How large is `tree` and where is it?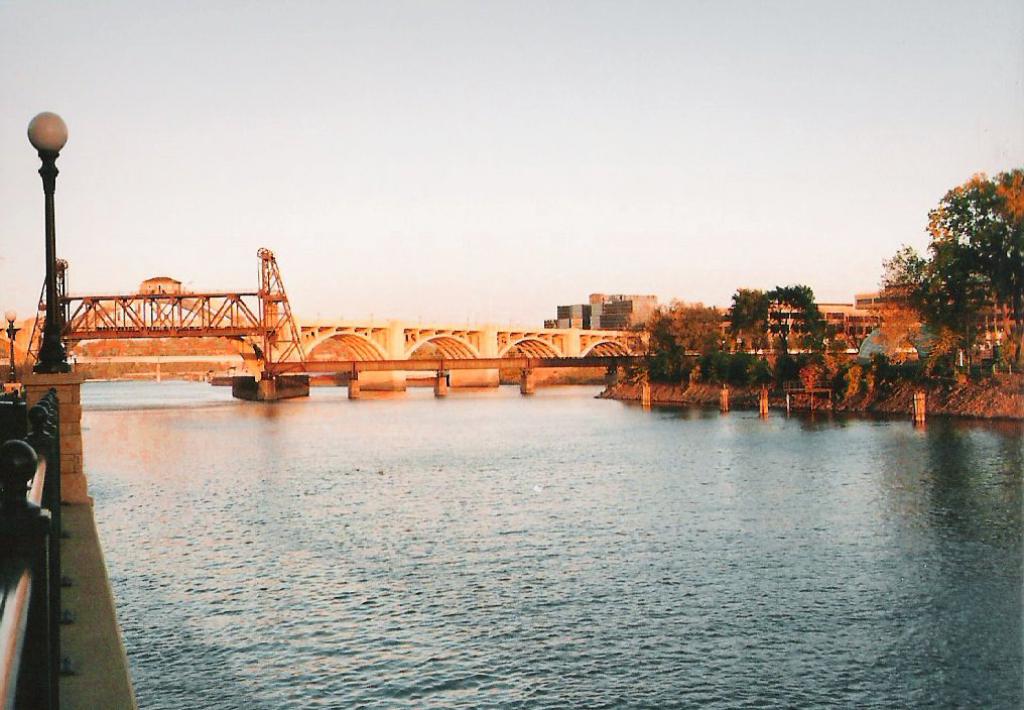
Bounding box: Rect(644, 343, 693, 386).
